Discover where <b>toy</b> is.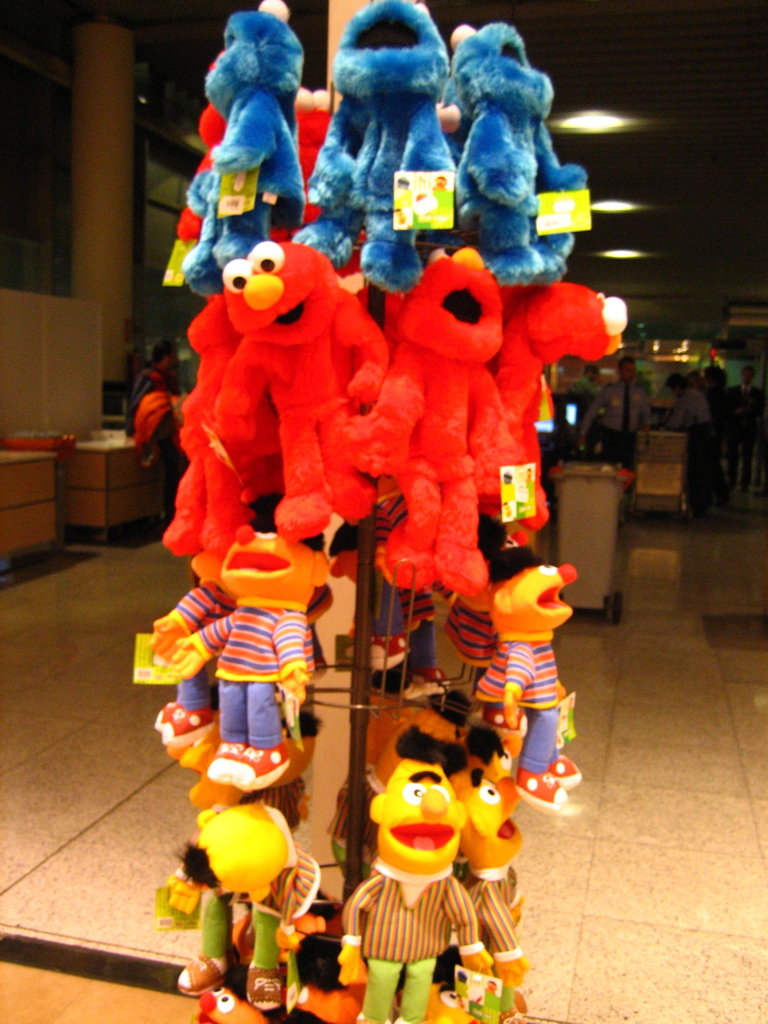
Discovered at BBox(164, 801, 323, 1007).
